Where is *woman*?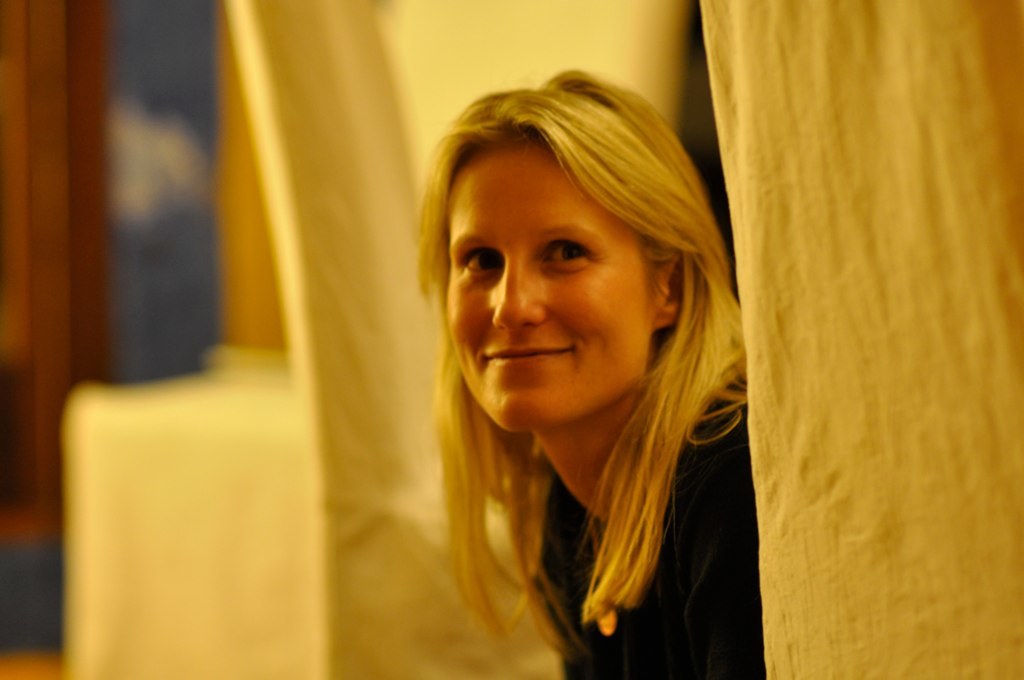
355 70 806 676.
